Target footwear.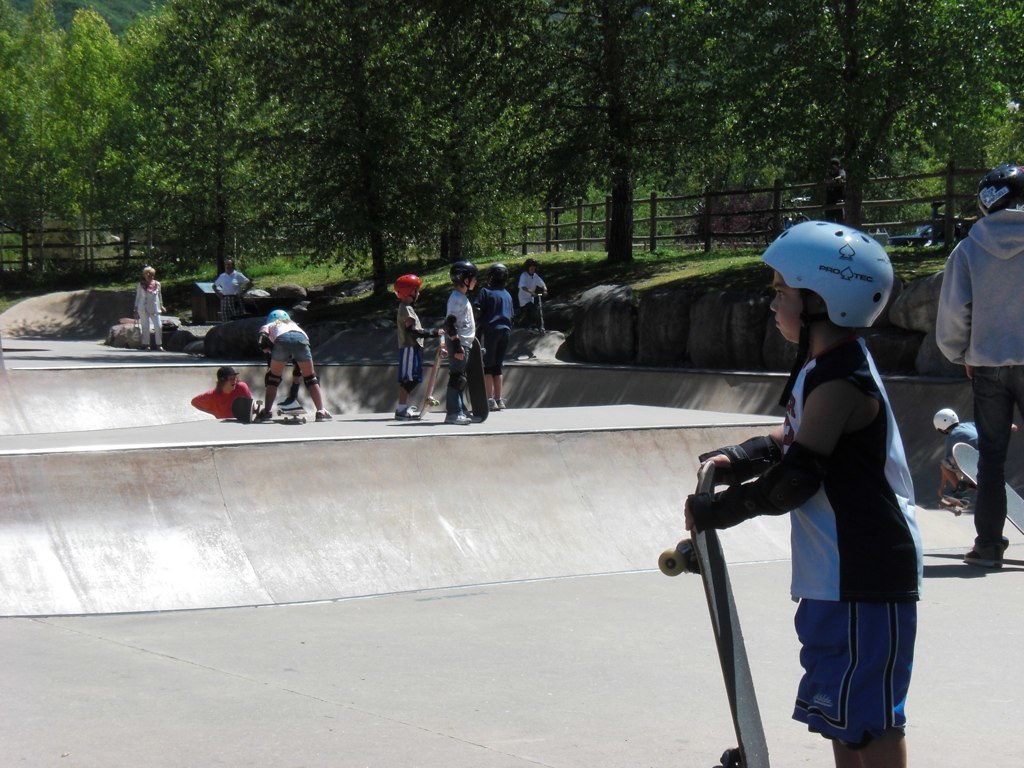
Target region: (x1=485, y1=397, x2=496, y2=412).
